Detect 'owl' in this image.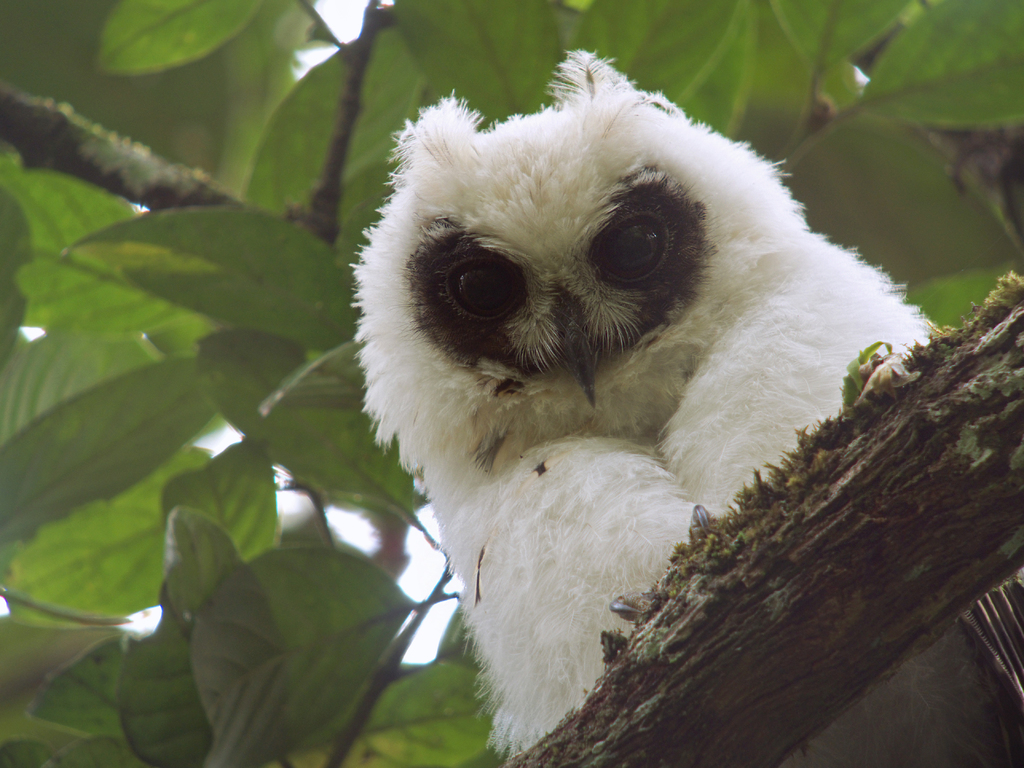
Detection: {"left": 340, "top": 48, "right": 941, "bottom": 764}.
